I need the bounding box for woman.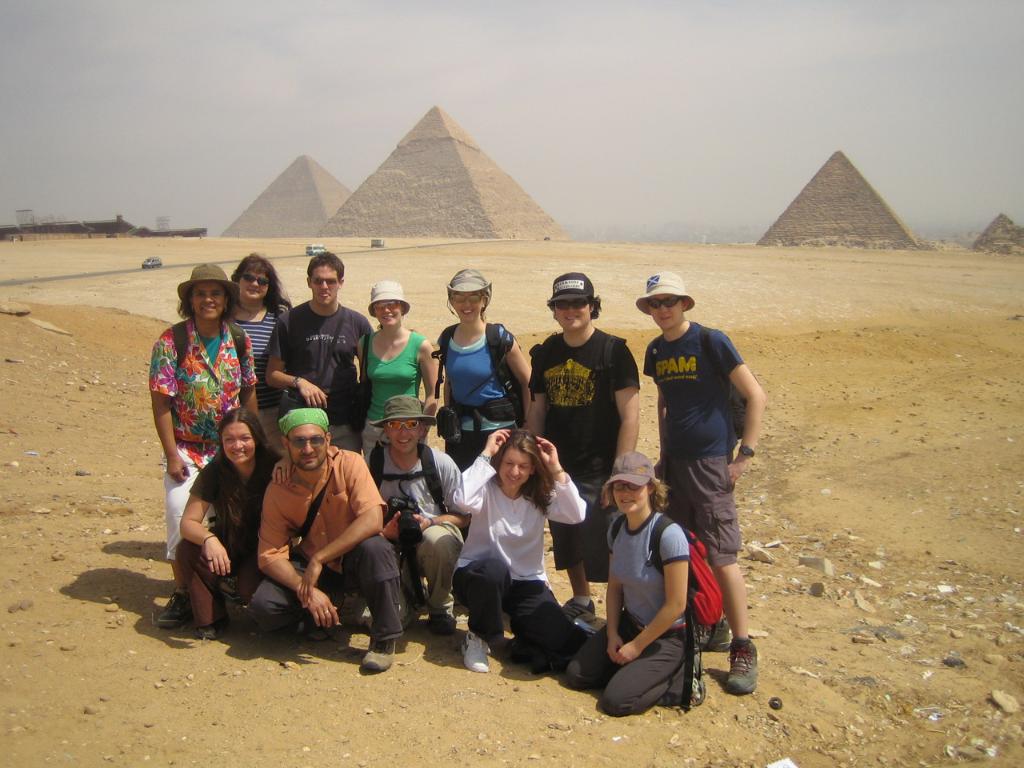
Here it is: <region>356, 282, 442, 466</region>.
